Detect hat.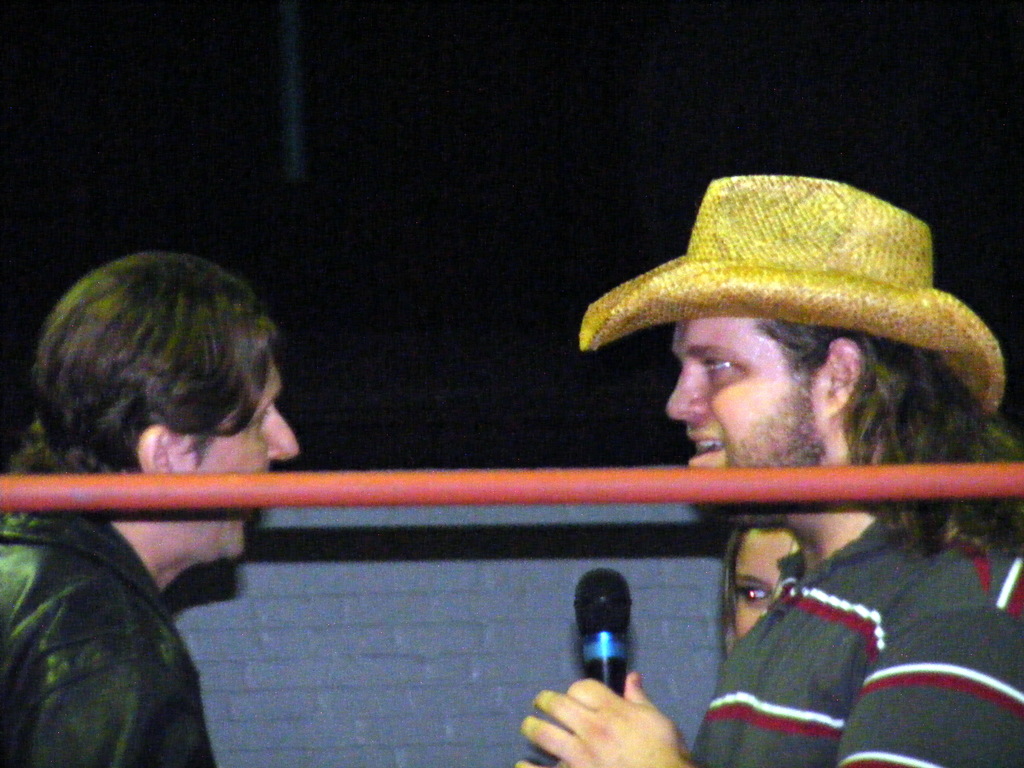
Detected at <bbox>579, 177, 1005, 420</bbox>.
